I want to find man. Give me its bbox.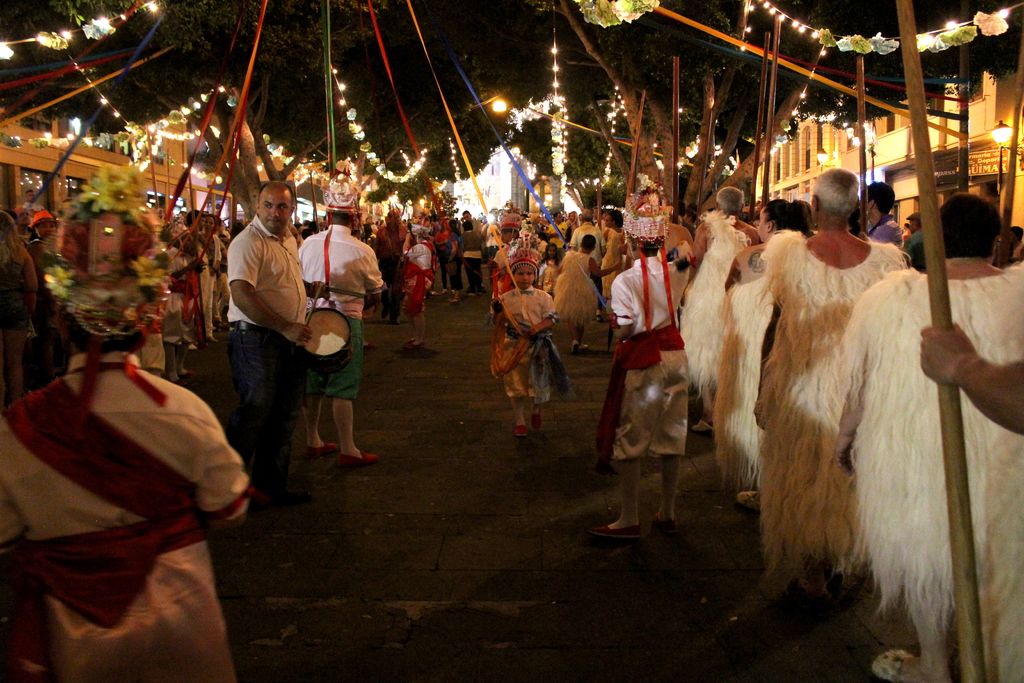
bbox=(202, 170, 319, 506).
